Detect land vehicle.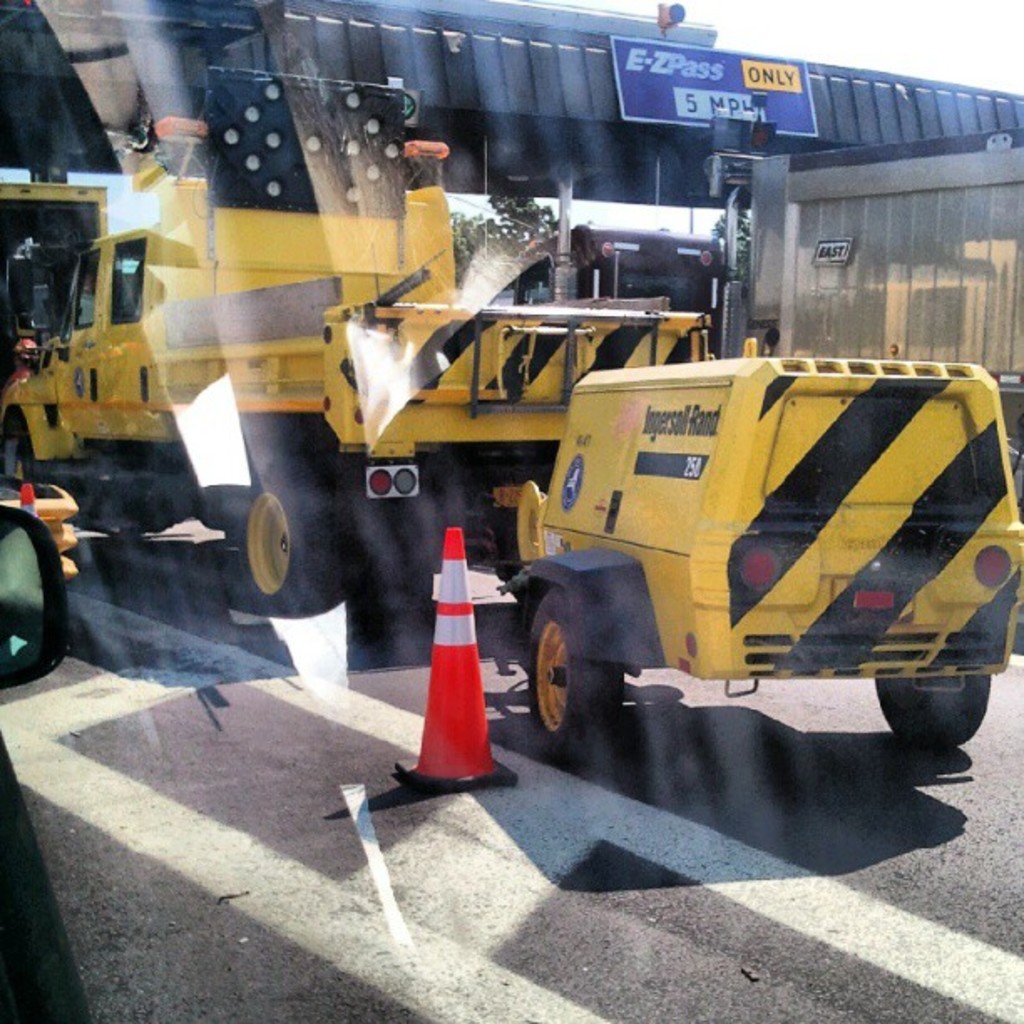
Detected at (0,82,711,634).
